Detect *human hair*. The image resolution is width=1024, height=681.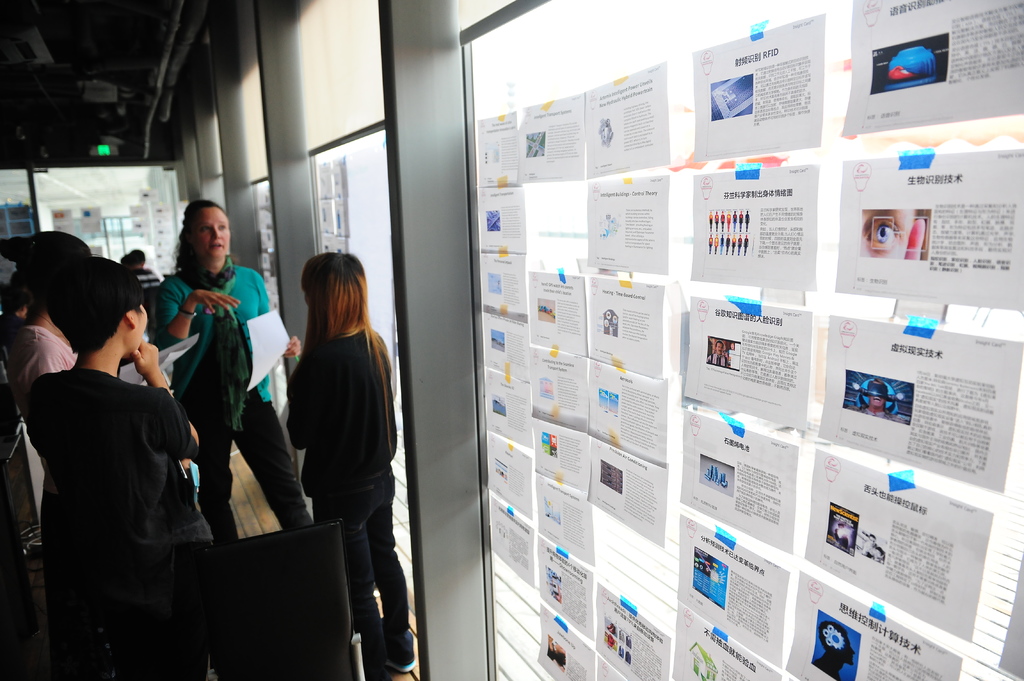
<box>0,230,91,293</box>.
